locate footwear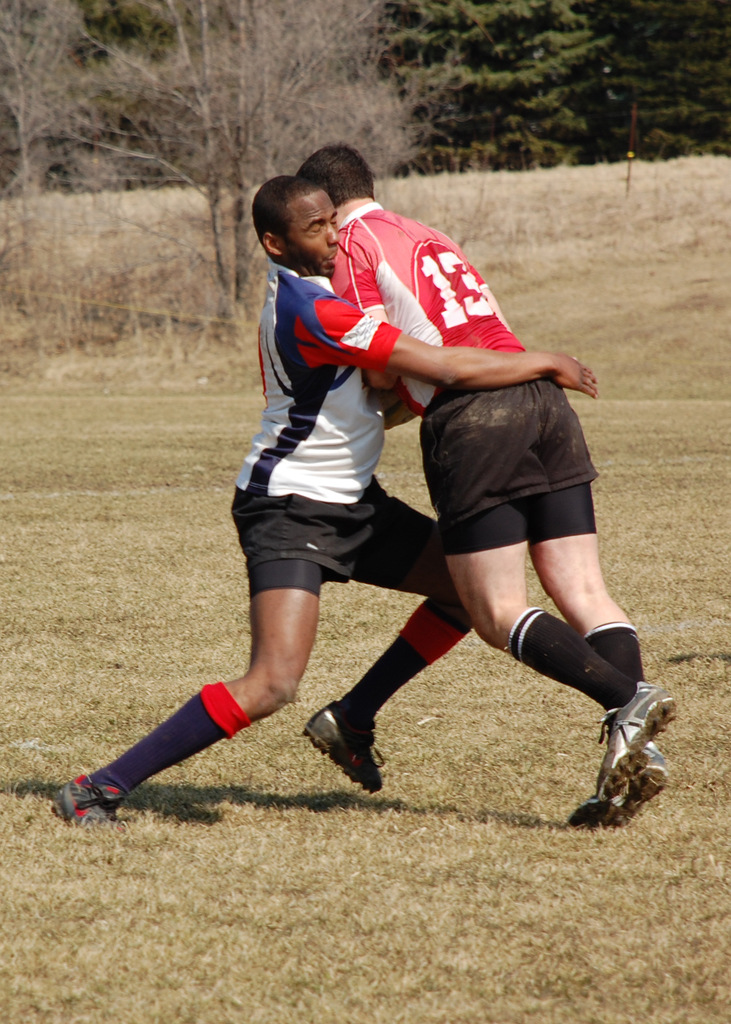
(left=574, top=743, right=667, bottom=830)
